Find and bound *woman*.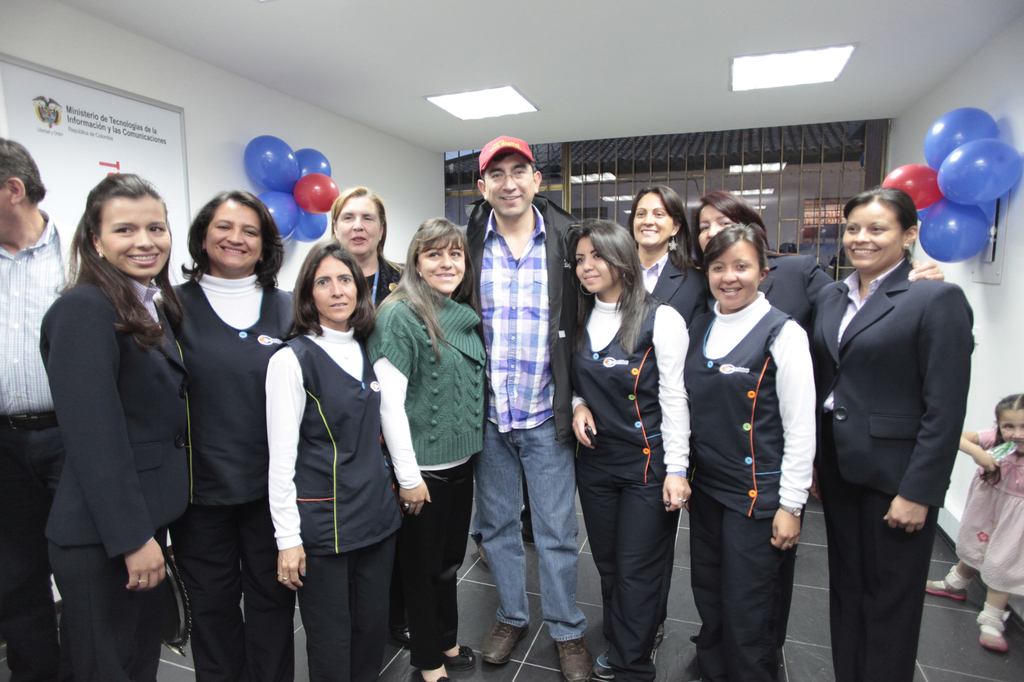
Bound: bbox=(684, 181, 948, 321).
